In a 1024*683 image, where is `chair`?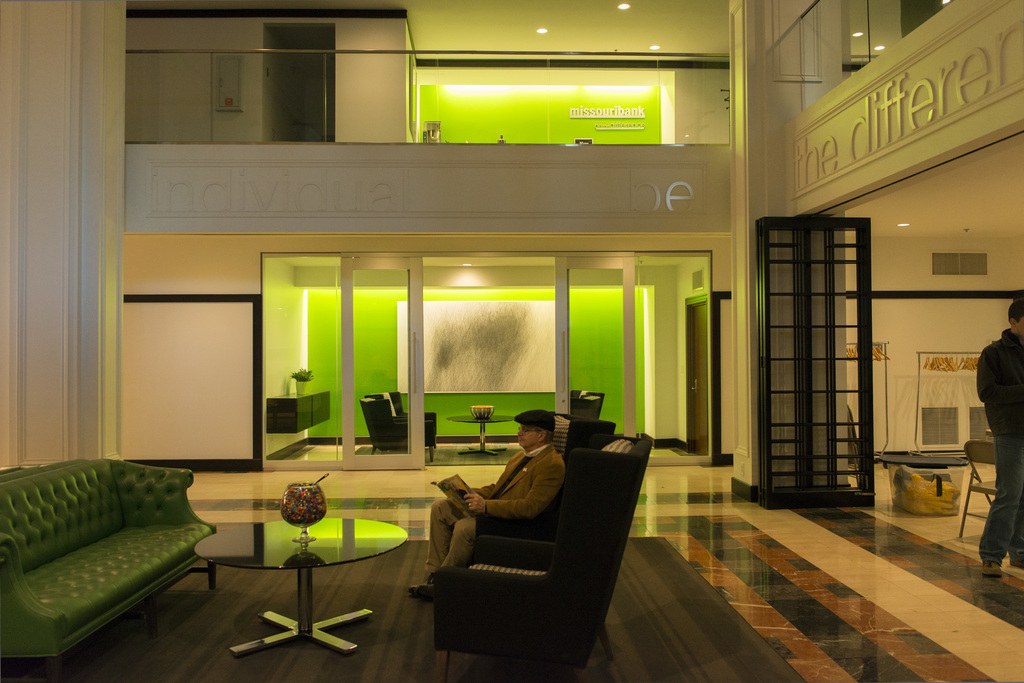
BBox(425, 437, 652, 682).
